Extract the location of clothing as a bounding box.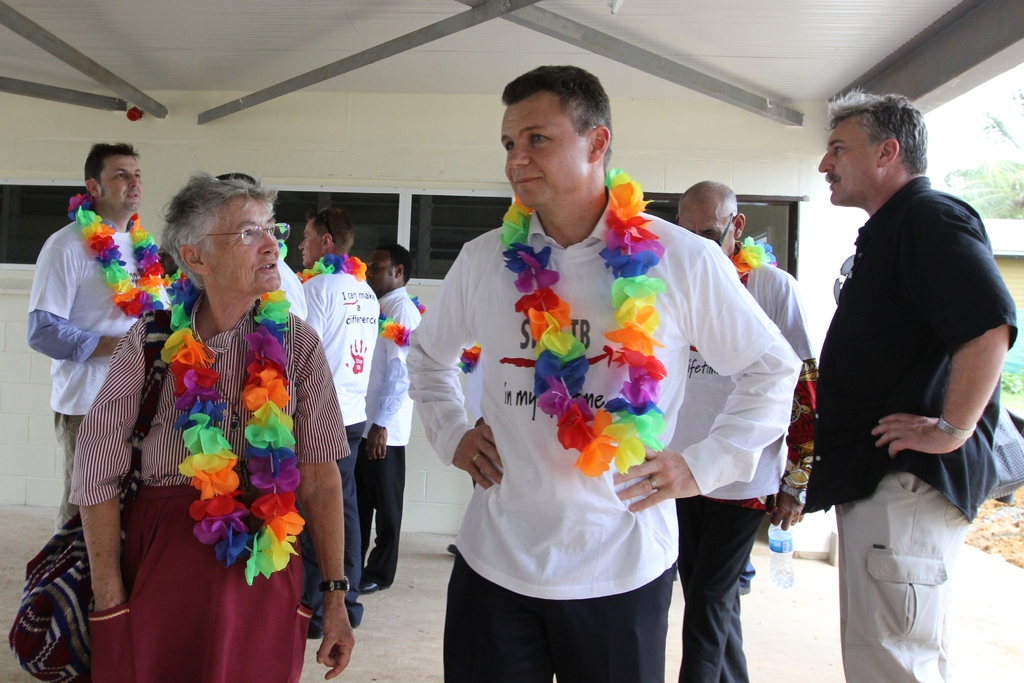
crop(20, 209, 179, 543).
